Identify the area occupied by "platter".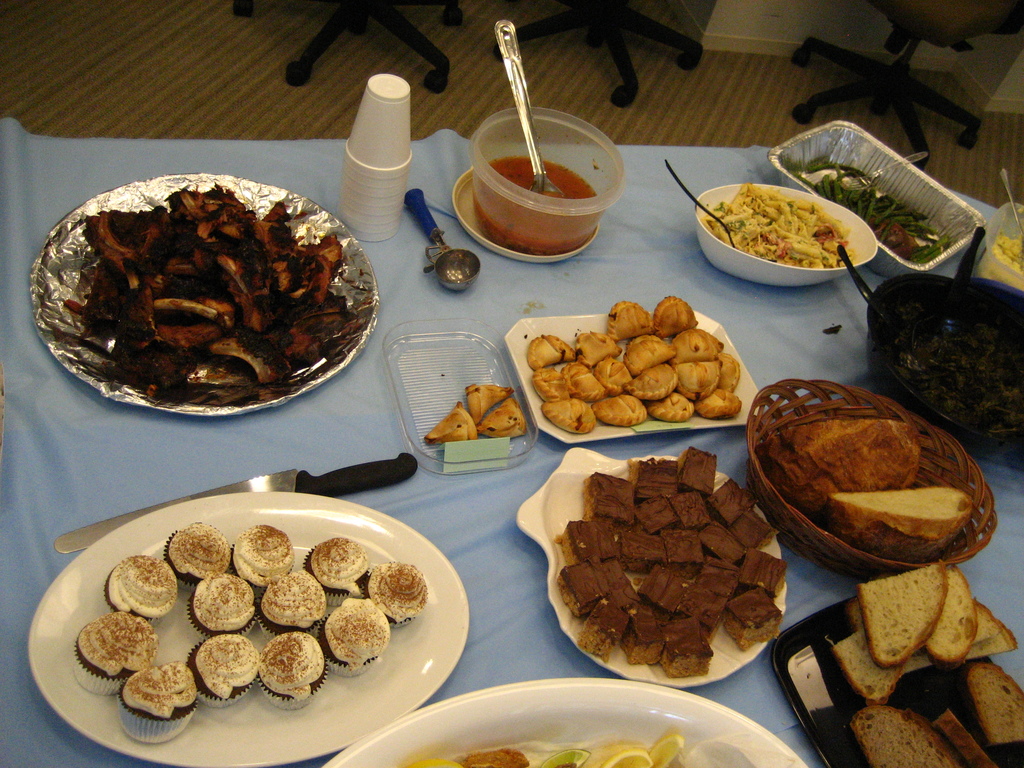
Area: [516, 444, 787, 688].
